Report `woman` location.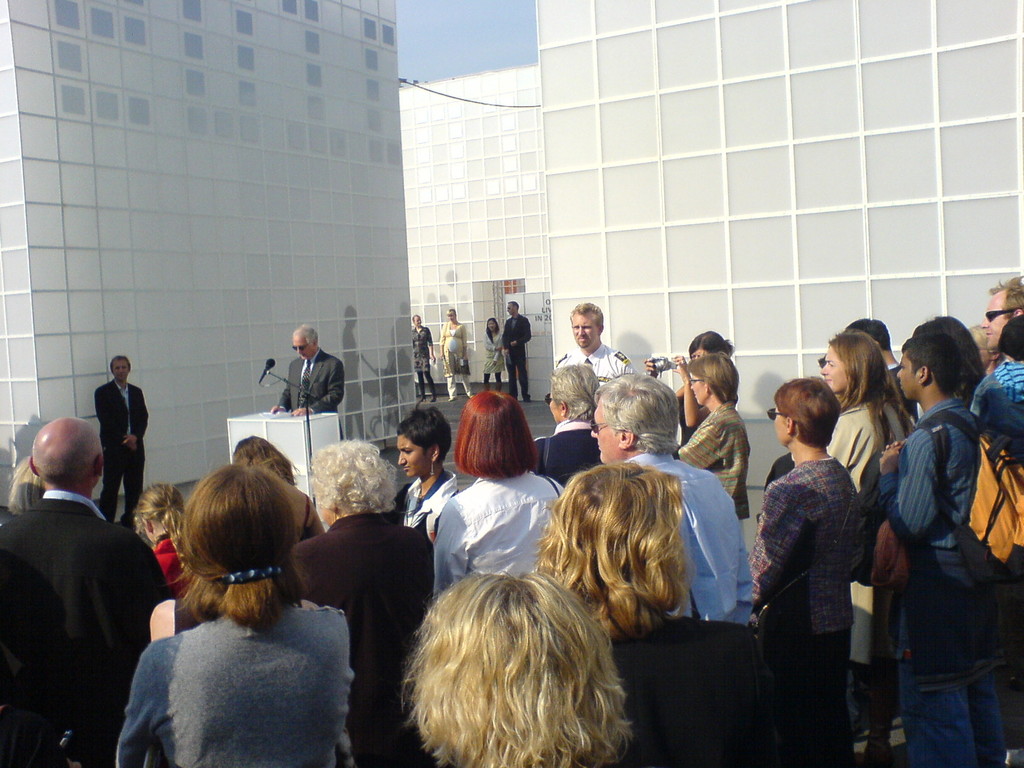
Report: Rect(428, 389, 578, 596).
